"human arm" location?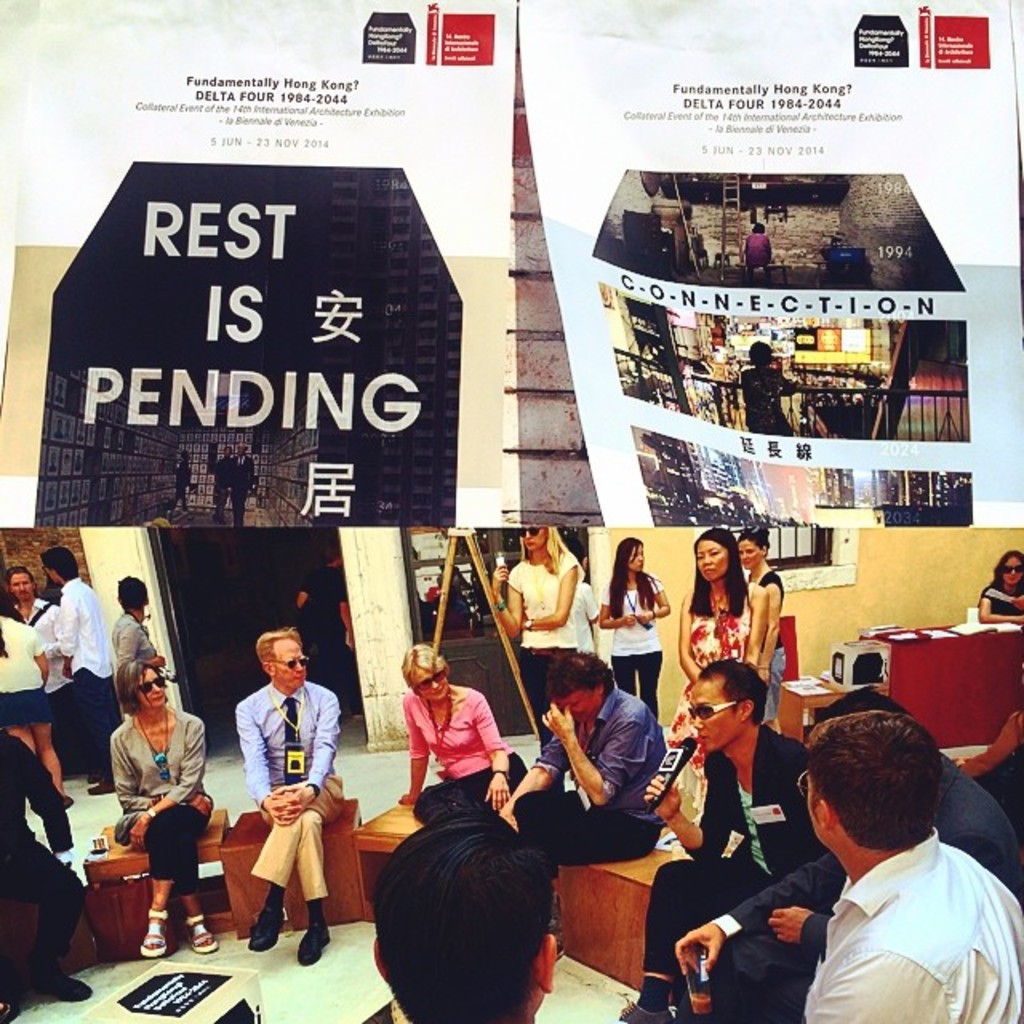
(398,704,429,808)
